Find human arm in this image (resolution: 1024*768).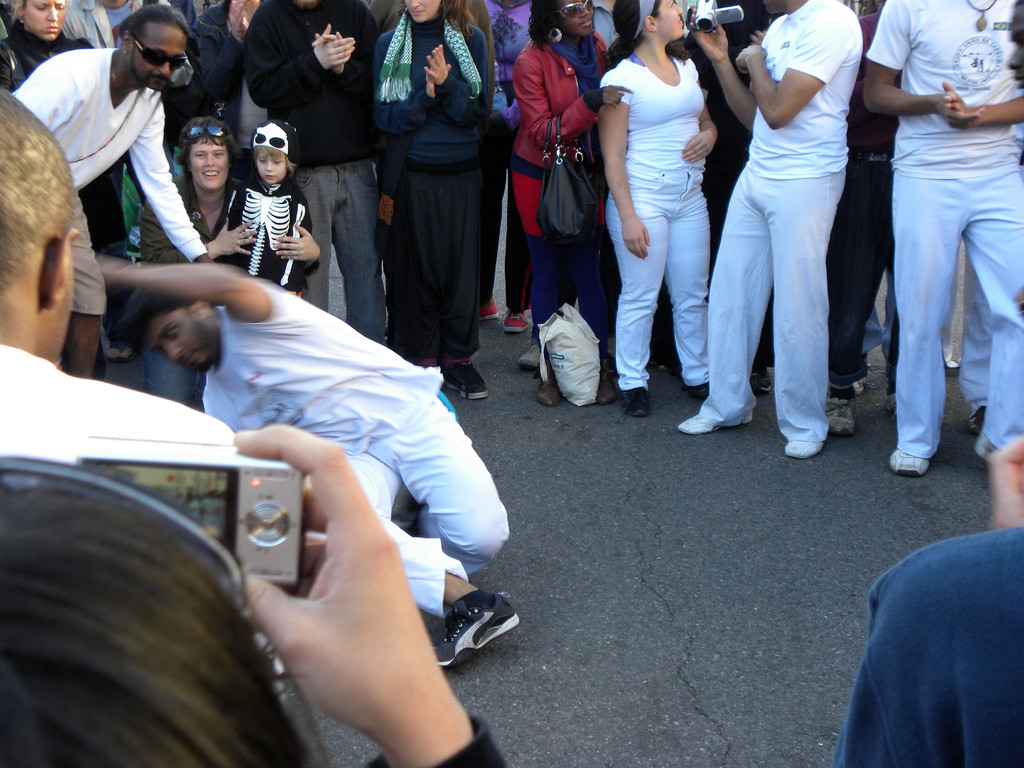
box(307, 22, 366, 103).
